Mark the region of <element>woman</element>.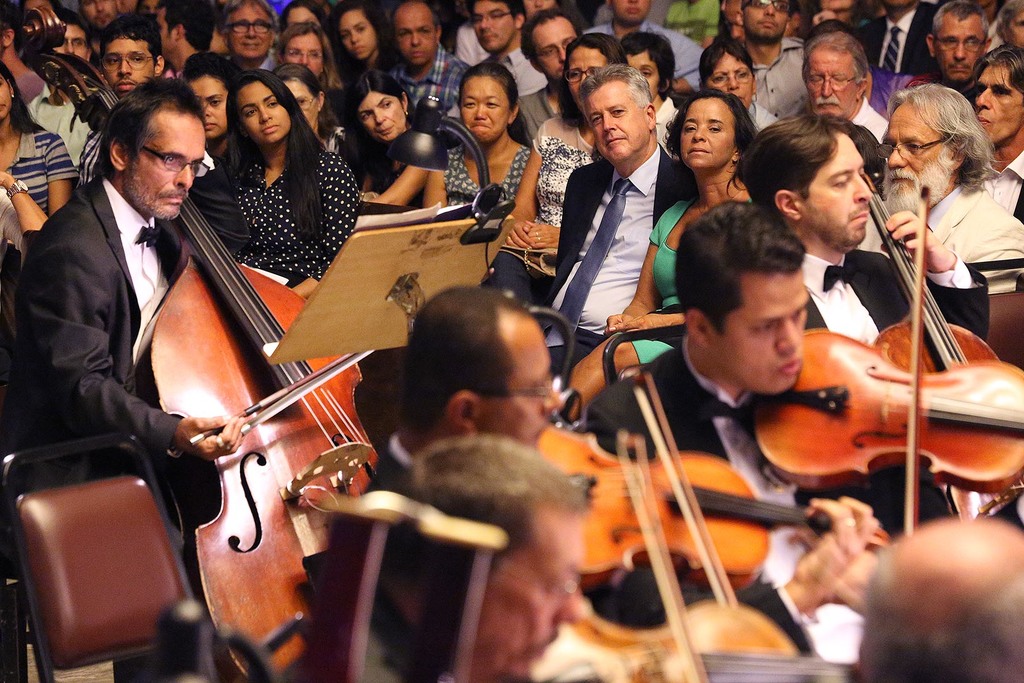
Region: [left=178, top=53, right=245, bottom=165].
